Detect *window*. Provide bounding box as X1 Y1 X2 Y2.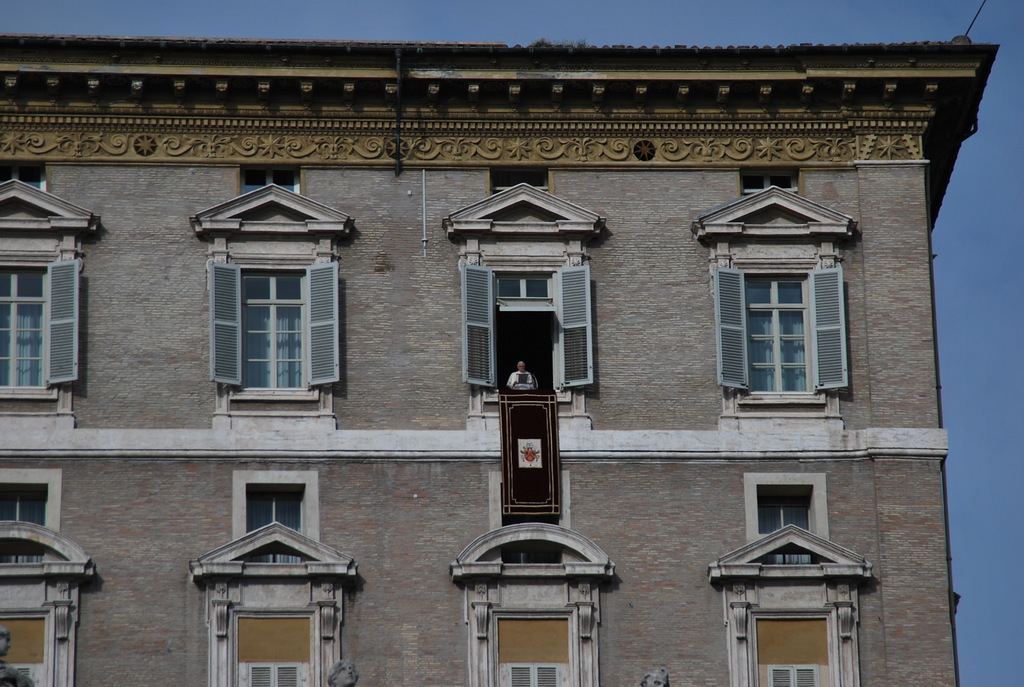
483 467 584 535.
